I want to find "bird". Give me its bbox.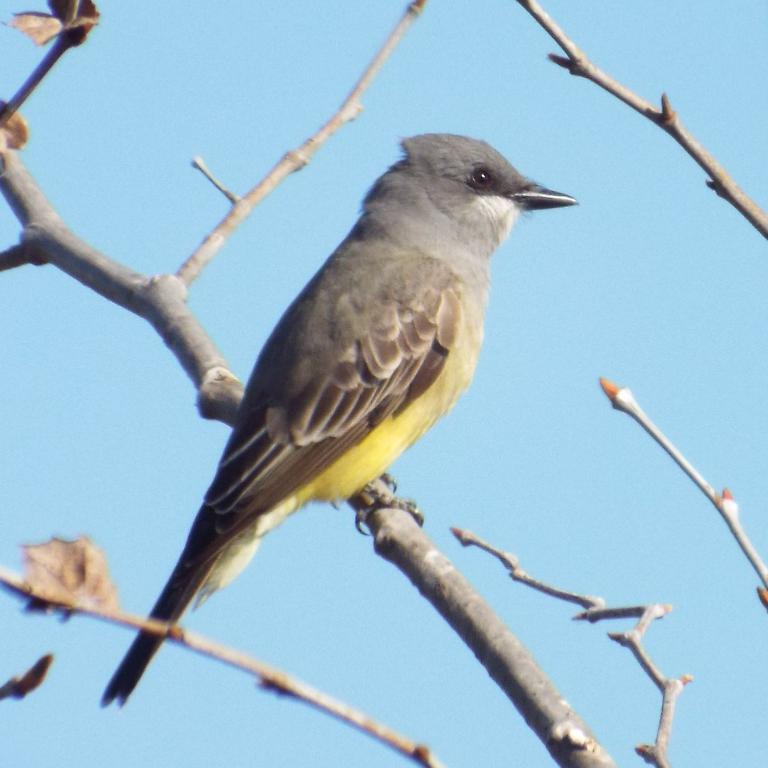
box(122, 144, 566, 639).
